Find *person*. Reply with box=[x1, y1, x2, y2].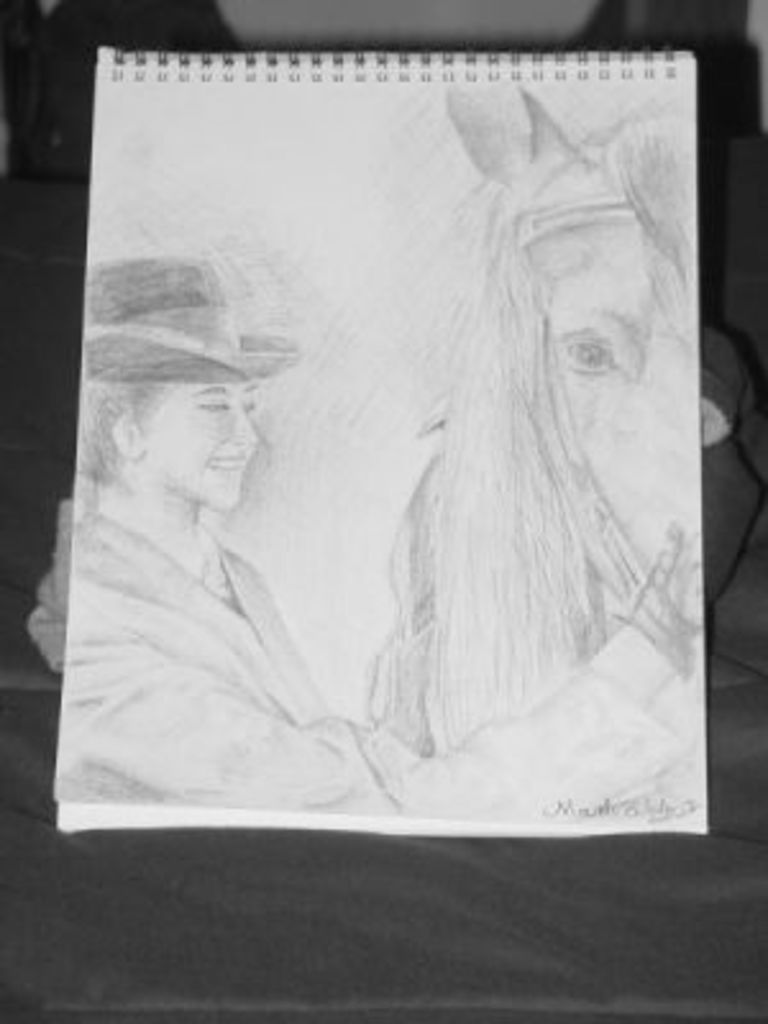
box=[74, 251, 714, 819].
